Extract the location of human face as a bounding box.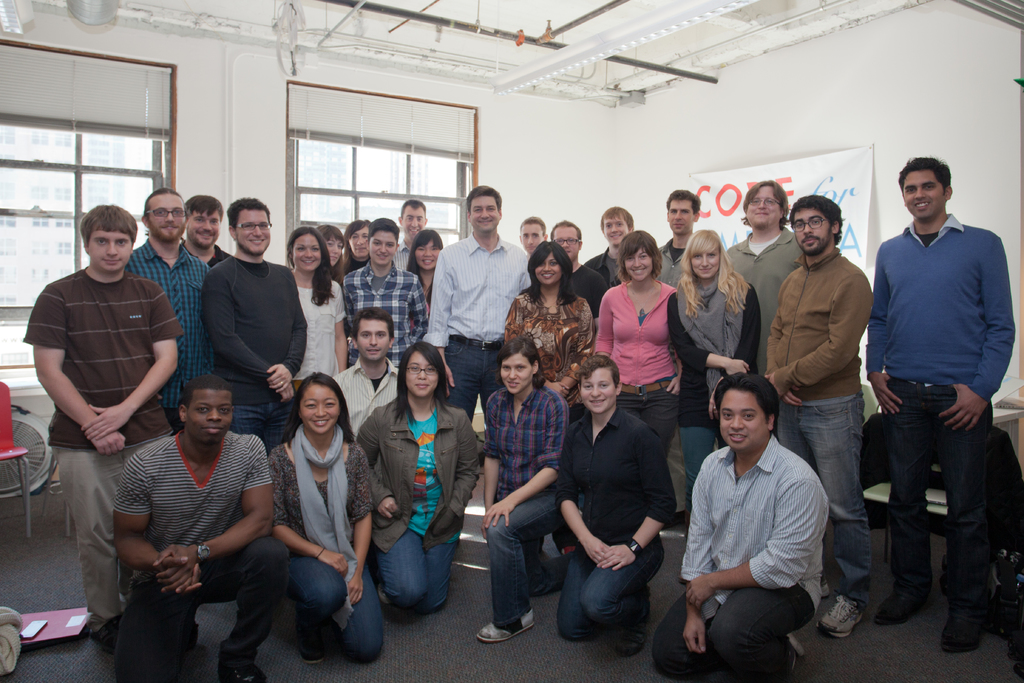
(536,254,563,286).
